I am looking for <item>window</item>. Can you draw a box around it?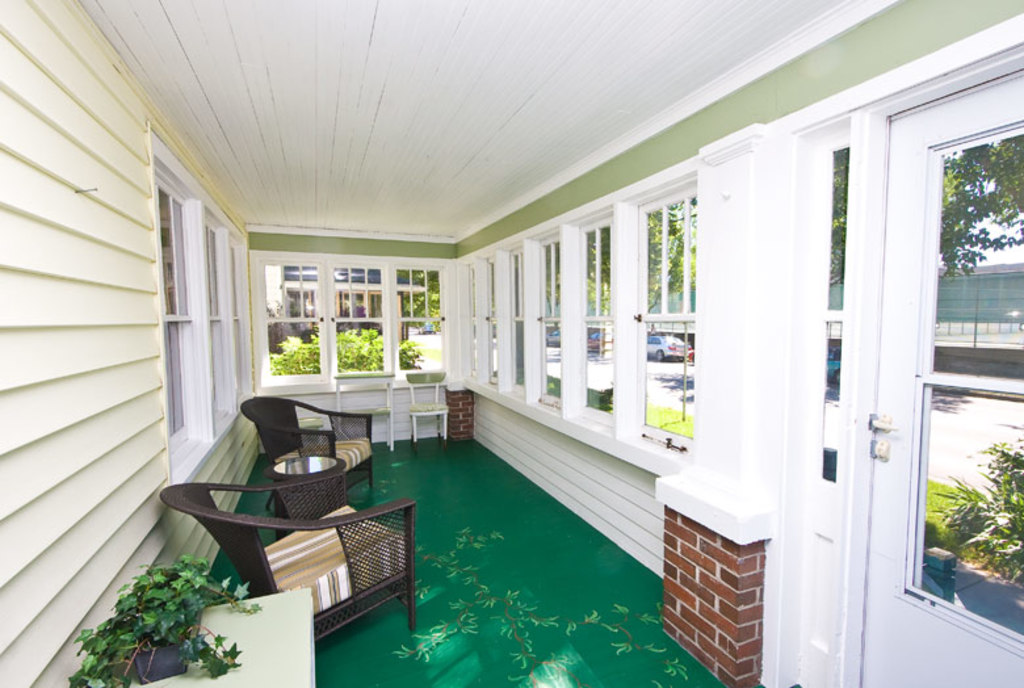
Sure, the bounding box is region(457, 151, 700, 474).
